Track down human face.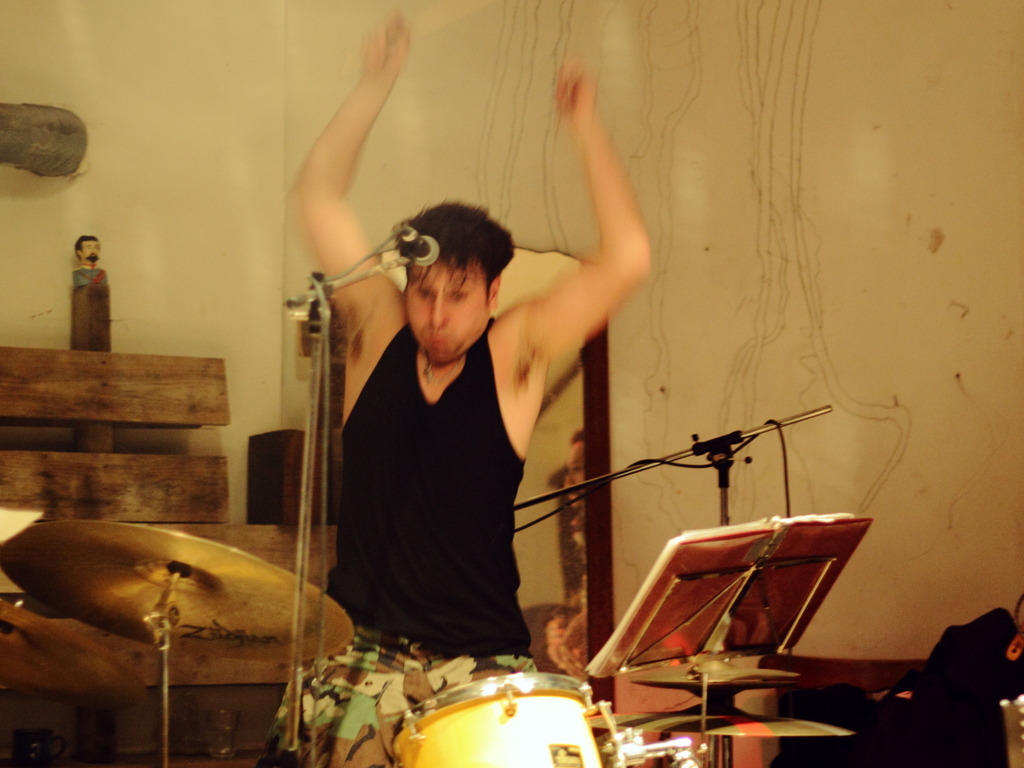
Tracked to {"left": 401, "top": 256, "right": 492, "bottom": 361}.
